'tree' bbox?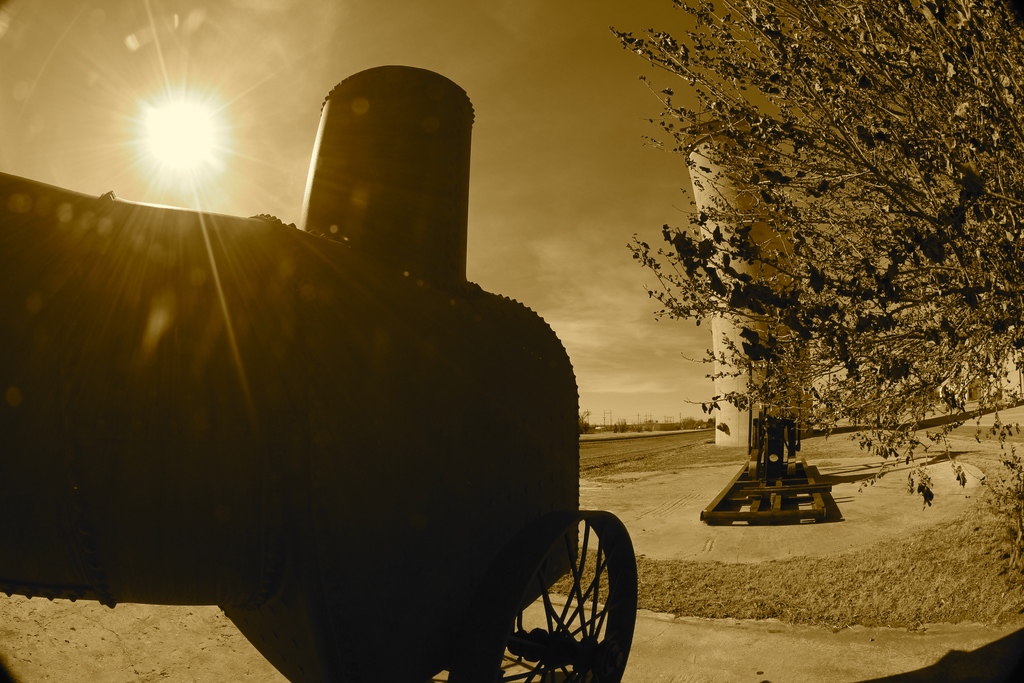
x1=609 y1=416 x2=629 y2=434
